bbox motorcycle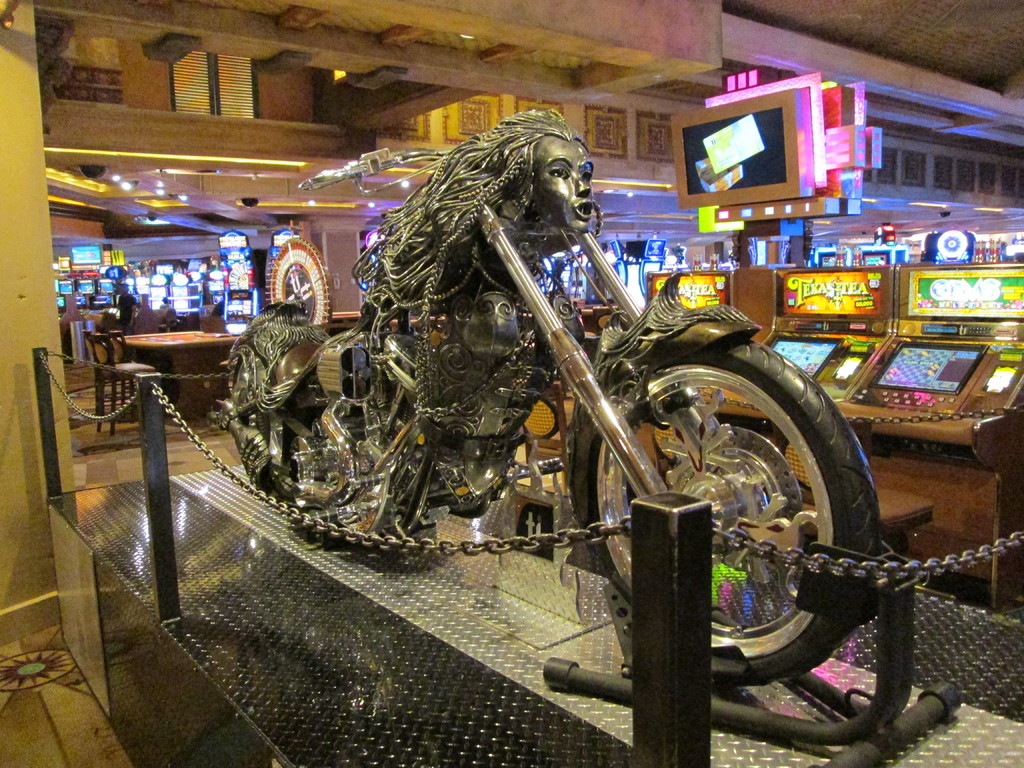
147 127 897 707
